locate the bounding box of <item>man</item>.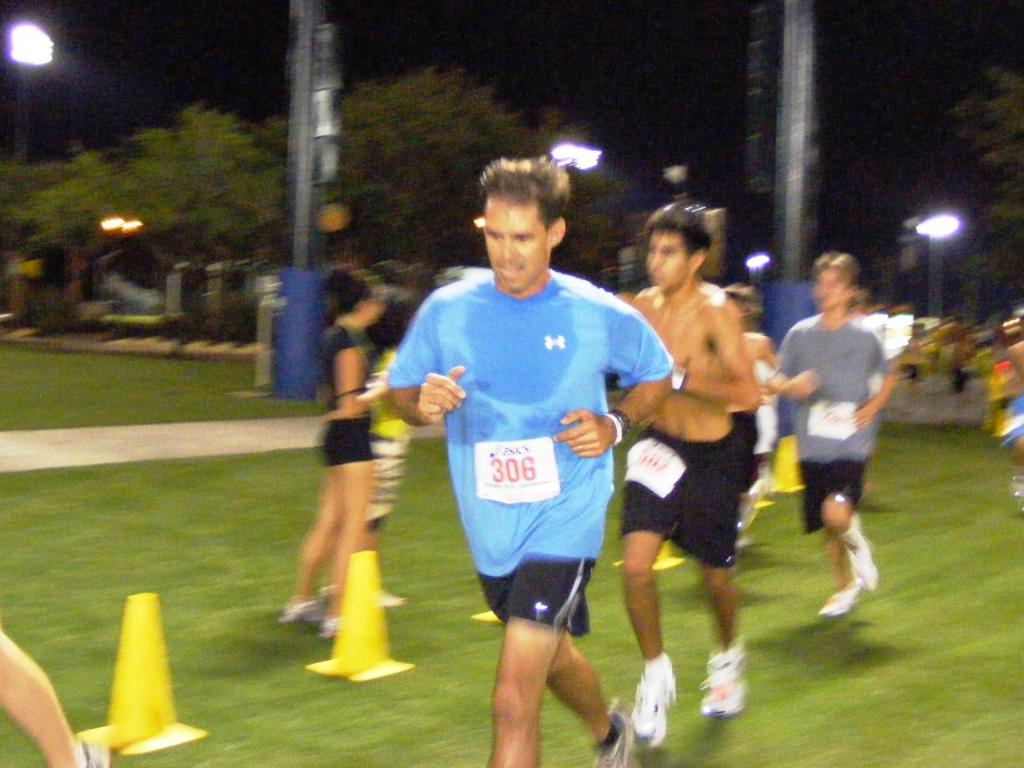
Bounding box: {"x1": 605, "y1": 202, "x2": 767, "y2": 743}.
